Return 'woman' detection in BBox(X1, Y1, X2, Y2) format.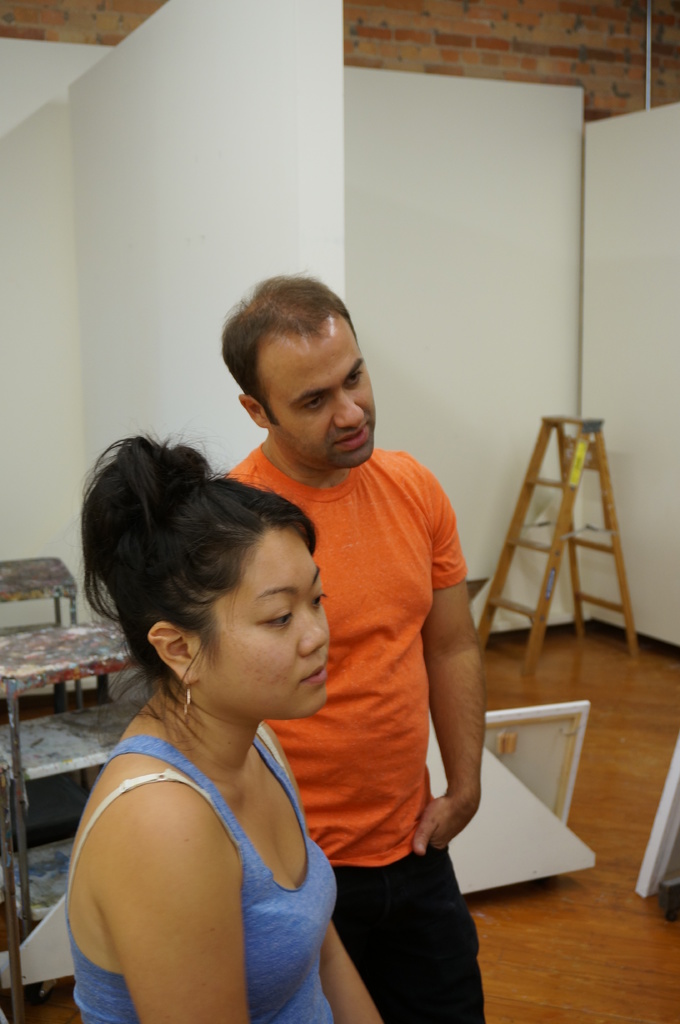
BBox(56, 374, 409, 1013).
